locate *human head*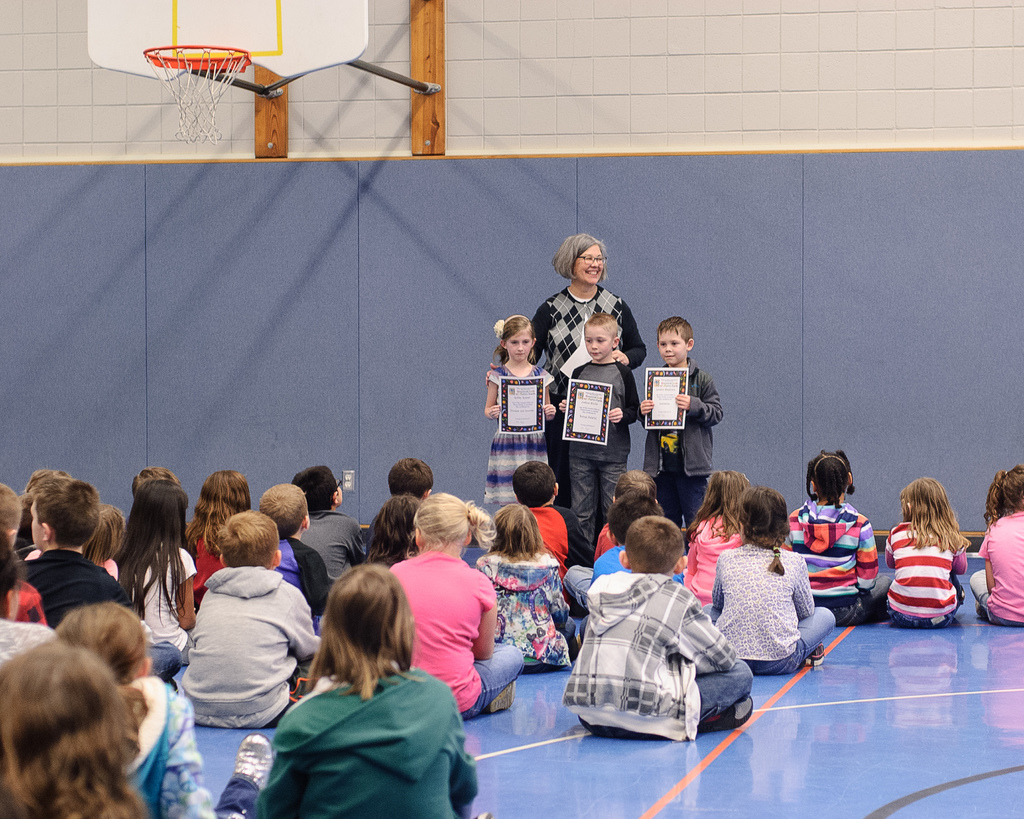
<region>84, 502, 131, 556</region>
